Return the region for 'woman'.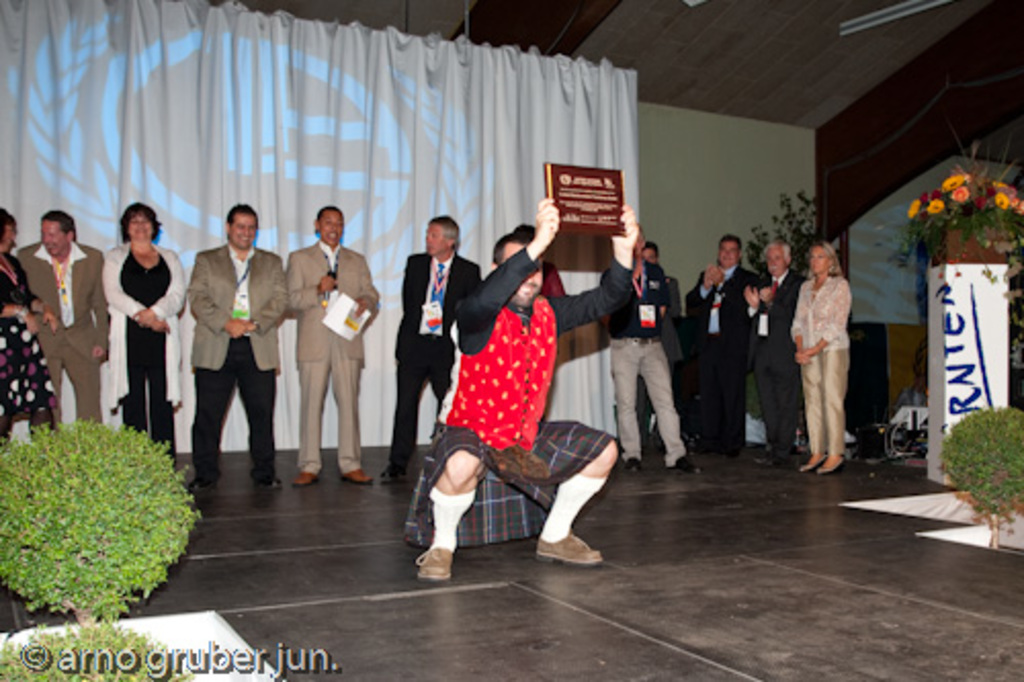
784 231 868 473.
